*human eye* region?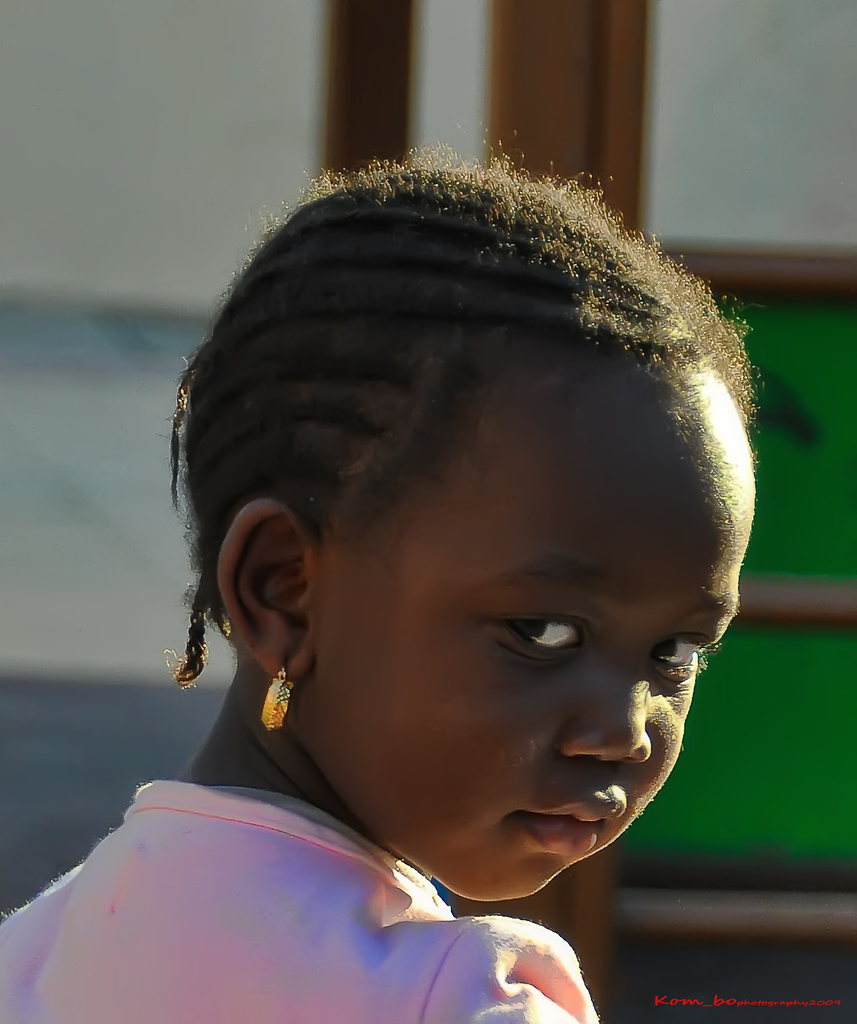
{"x1": 649, "y1": 618, "x2": 714, "y2": 676}
